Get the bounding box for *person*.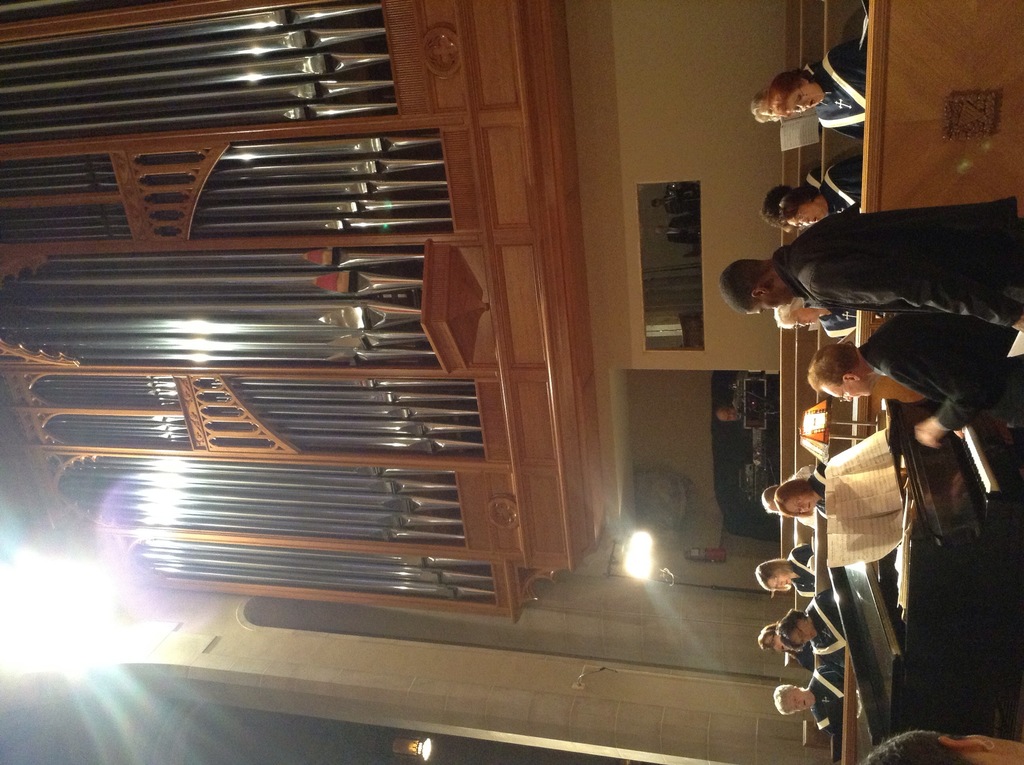
pyautogui.locateOnScreen(771, 37, 865, 141).
